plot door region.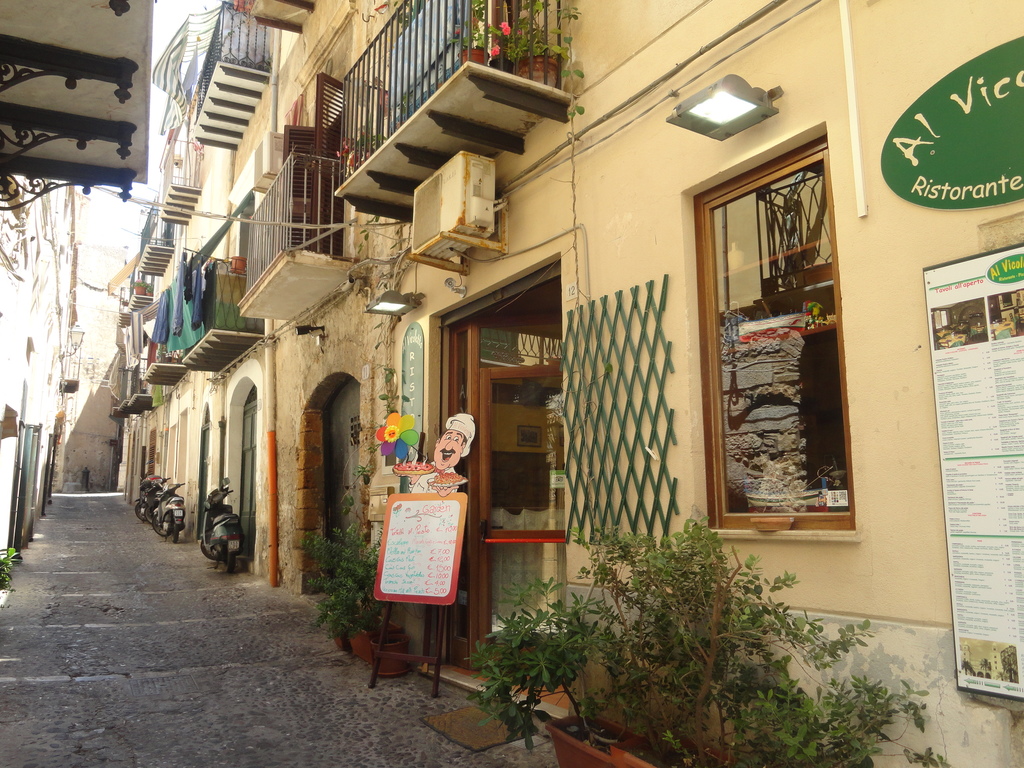
Plotted at bbox=[280, 125, 339, 258].
